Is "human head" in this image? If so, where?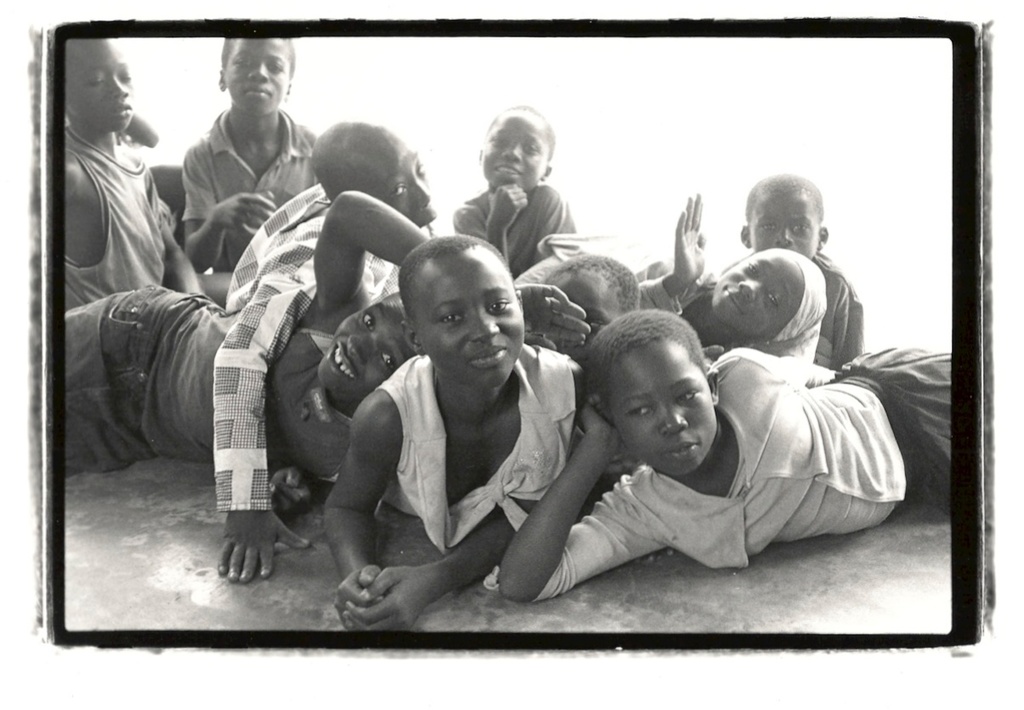
Yes, at (left=59, top=37, right=139, bottom=132).
